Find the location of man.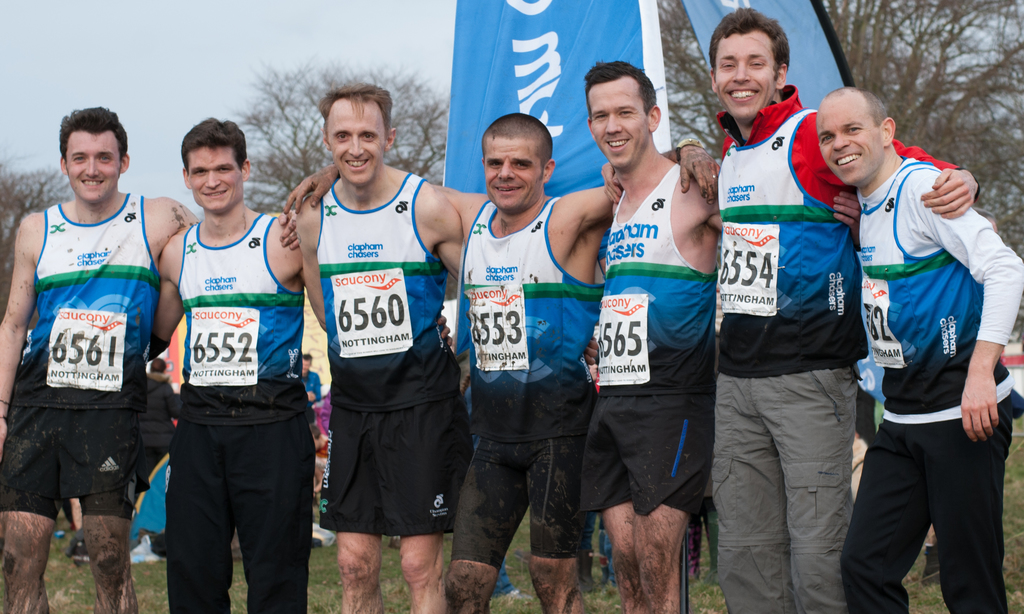
Location: 294:80:600:613.
